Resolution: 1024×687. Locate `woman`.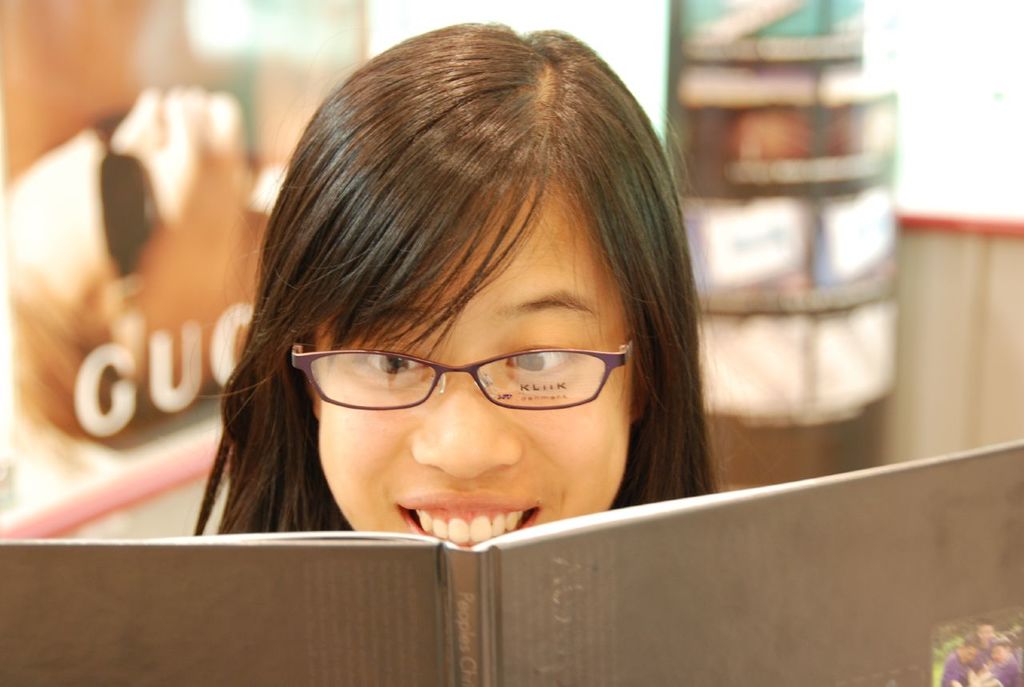
BBox(190, 70, 695, 561).
